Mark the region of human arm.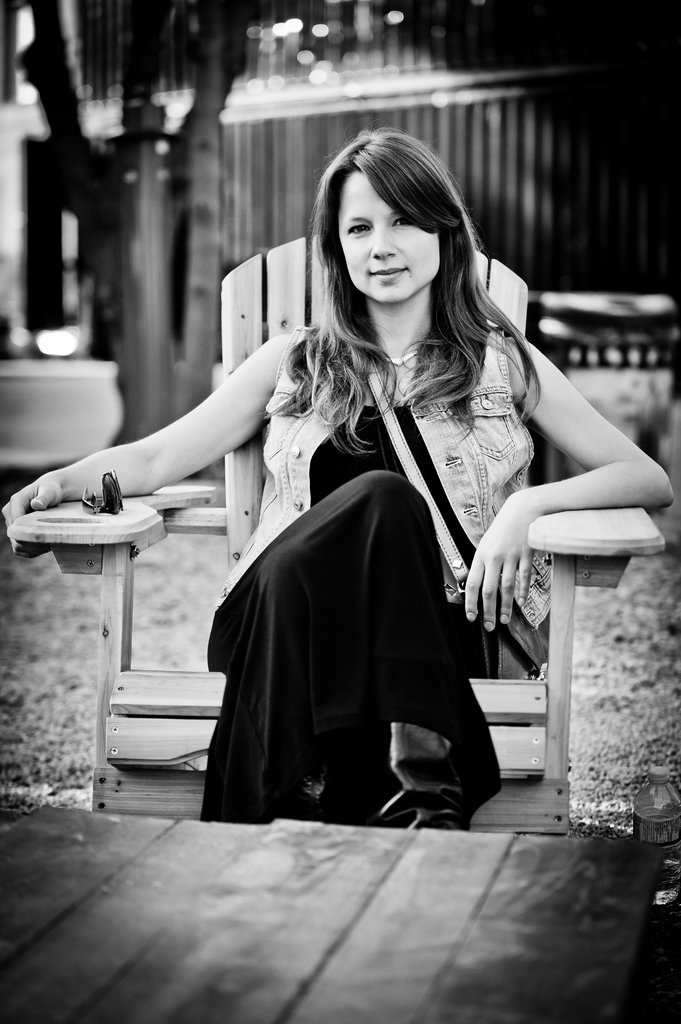
Region: [left=49, top=350, right=292, bottom=510].
